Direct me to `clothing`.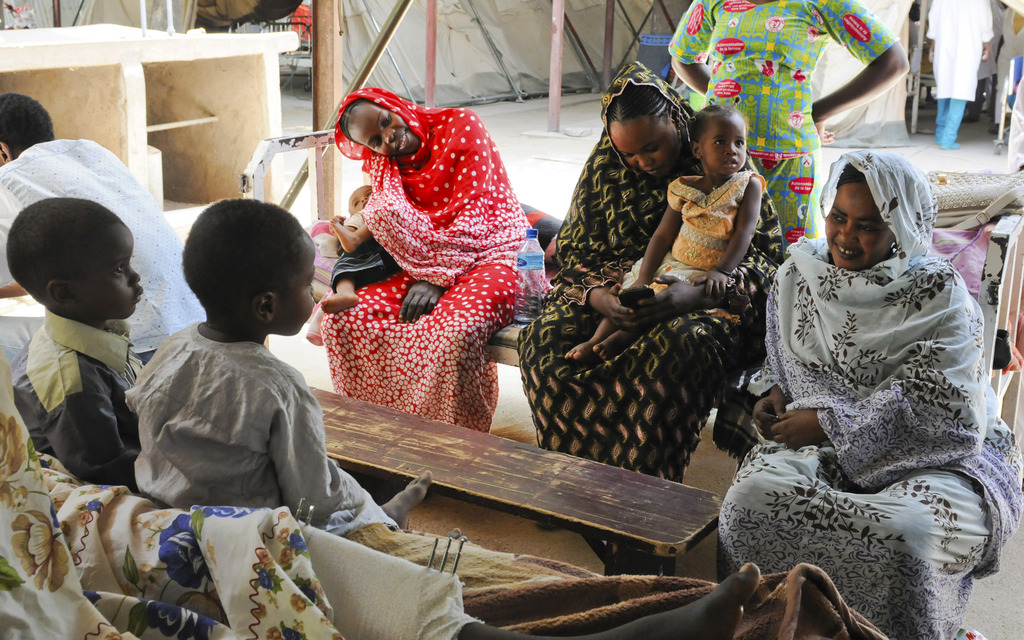
Direction: {"x1": 515, "y1": 63, "x2": 778, "y2": 488}.
